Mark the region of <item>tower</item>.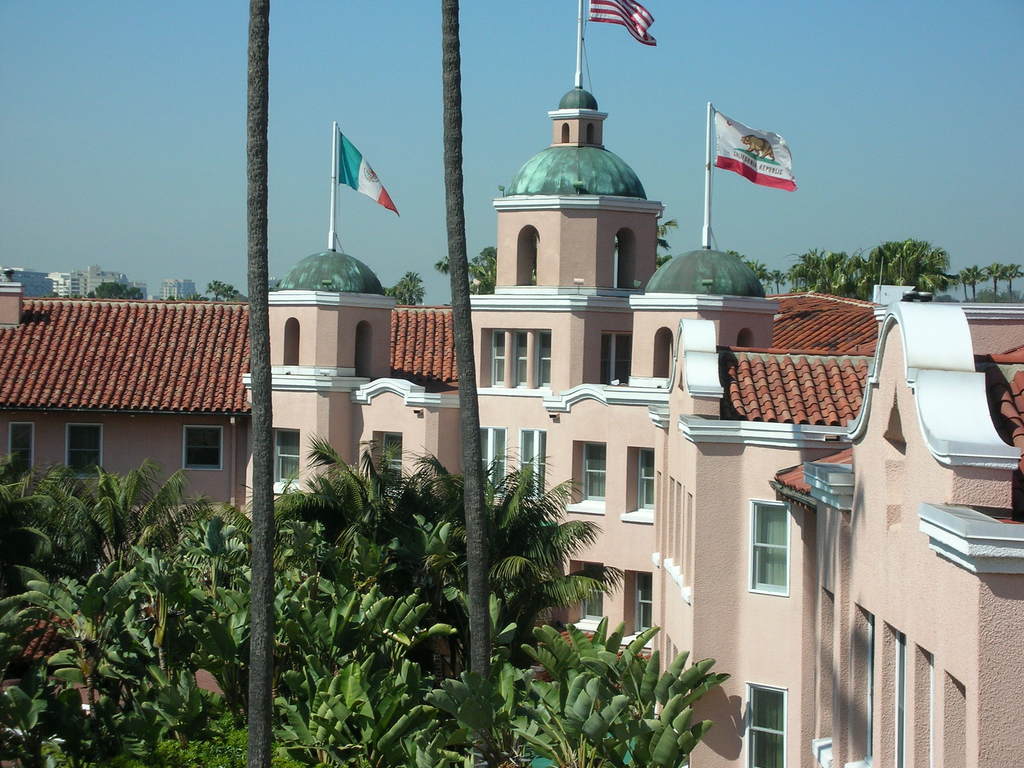
Region: <box>246,248,397,519</box>.
